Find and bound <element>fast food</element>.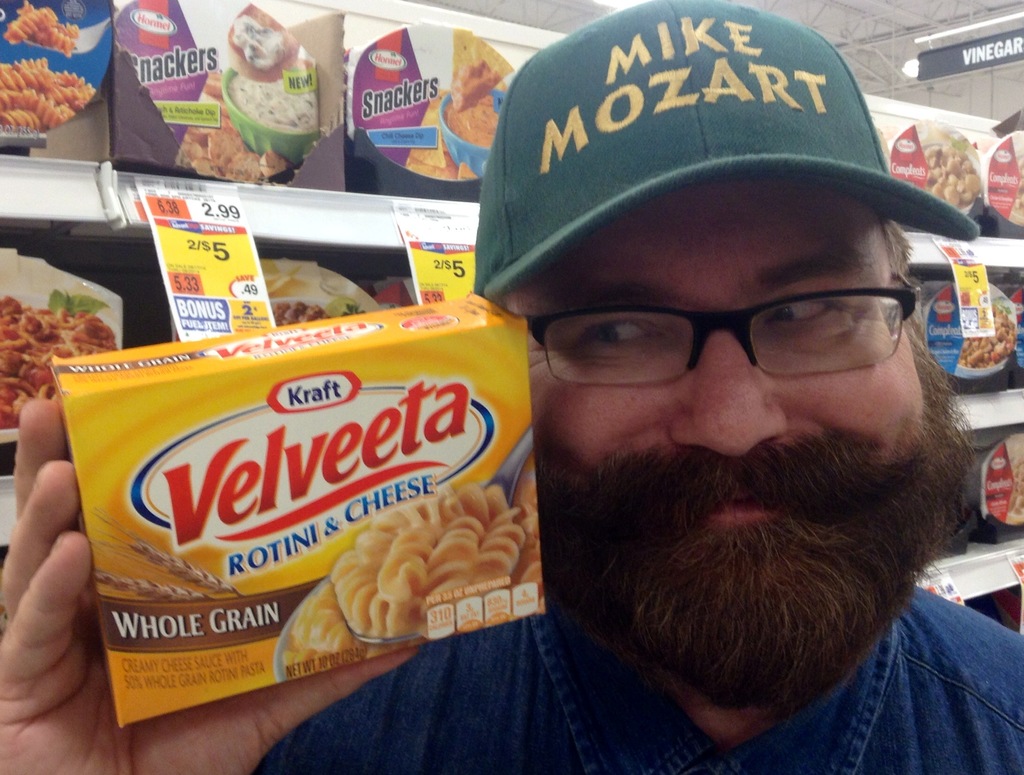
Bound: 978,130,1023,224.
